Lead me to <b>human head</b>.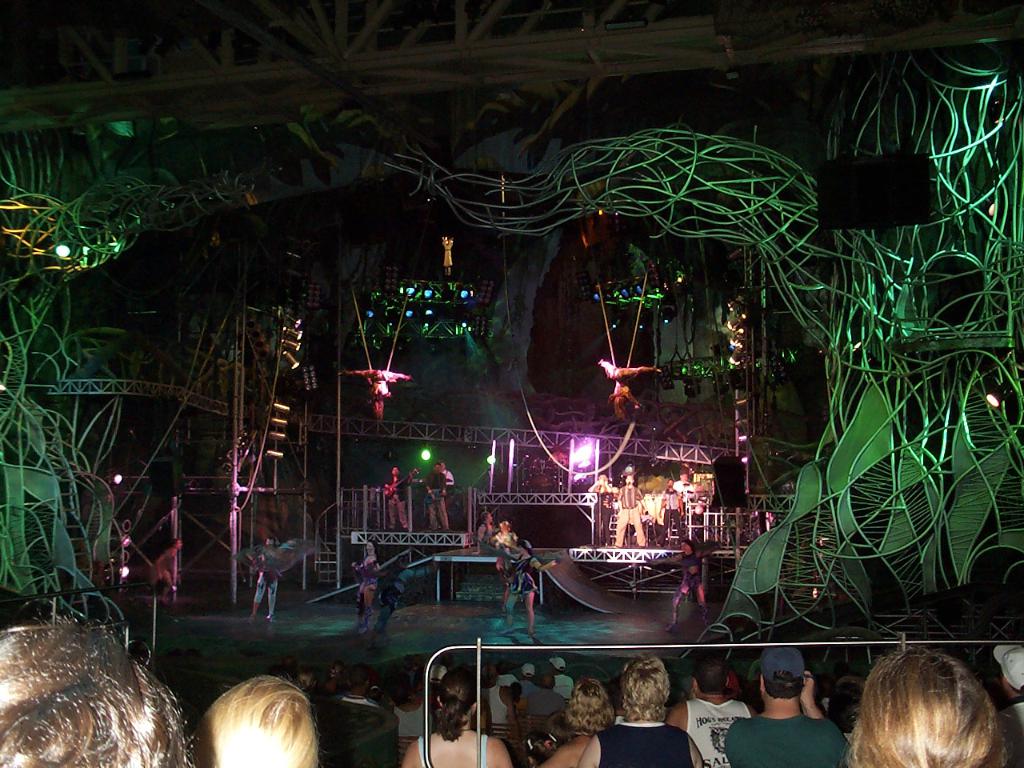
Lead to pyautogui.locateOnScreen(379, 370, 383, 380).
